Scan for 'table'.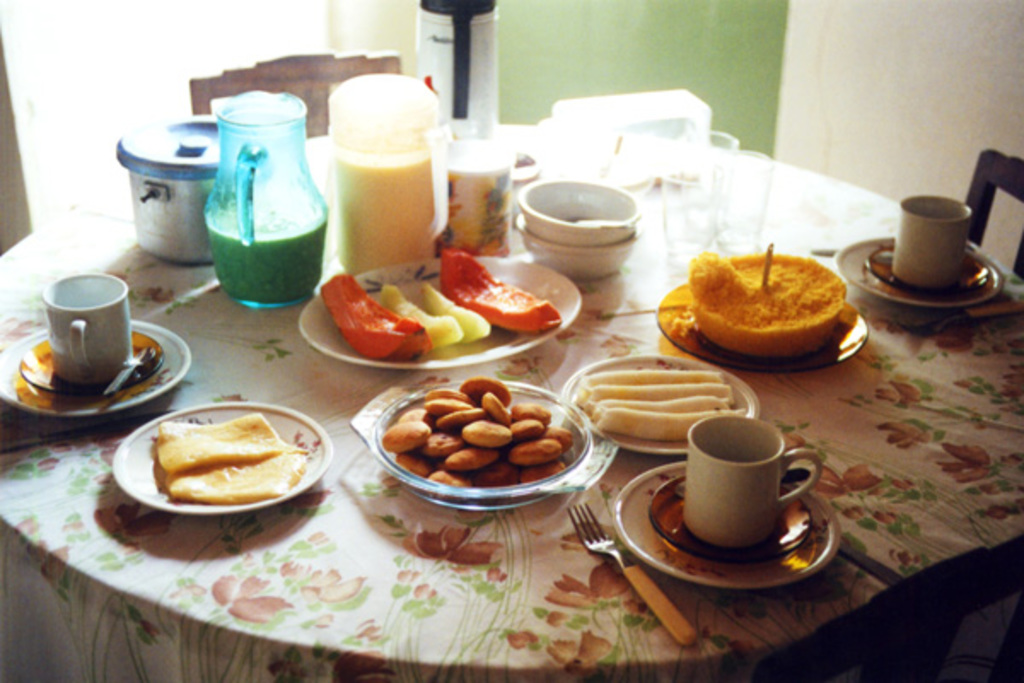
Scan result: 0 120 1022 681.
